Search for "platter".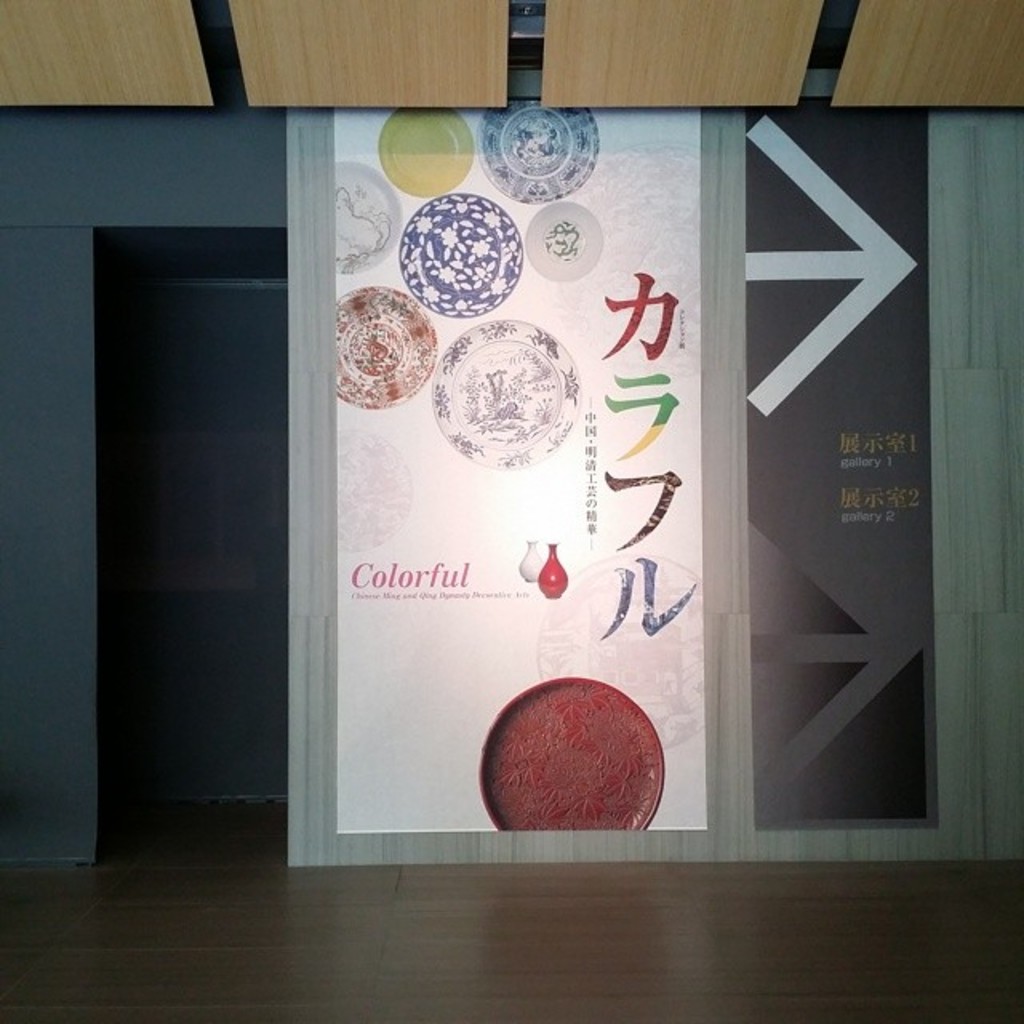
Found at l=478, t=683, r=662, b=834.
